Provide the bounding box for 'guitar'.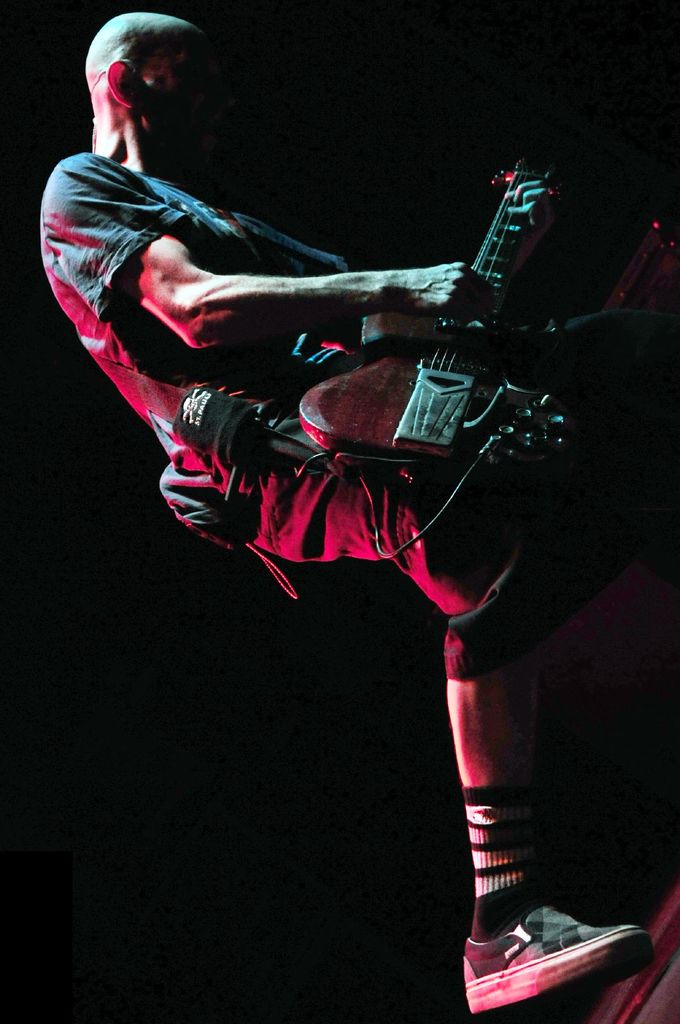
296 154 528 485.
